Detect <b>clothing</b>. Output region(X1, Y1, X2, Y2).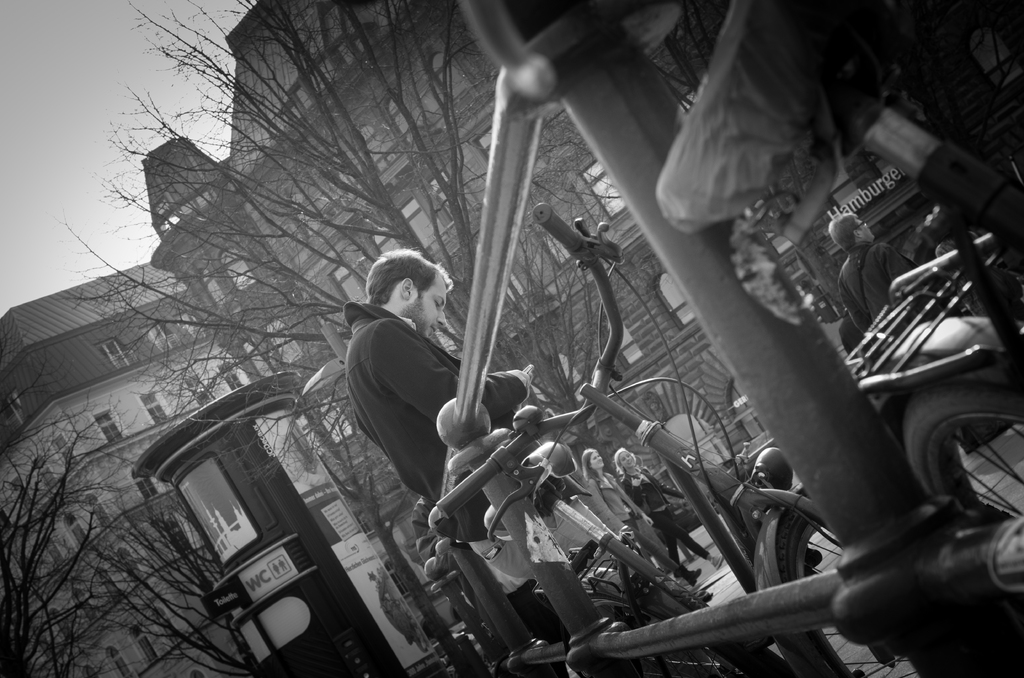
region(616, 471, 704, 558).
